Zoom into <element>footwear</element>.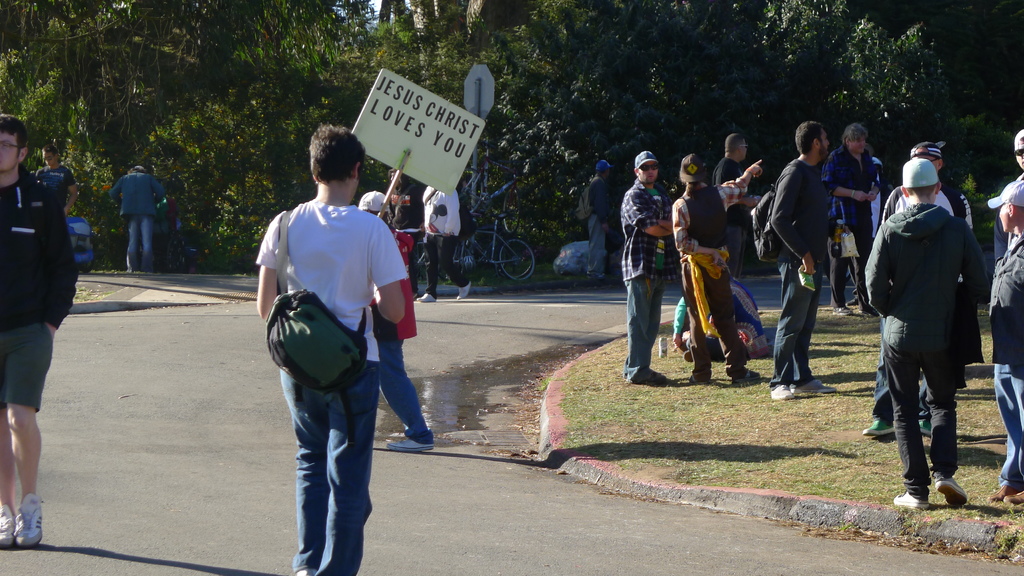
Zoom target: [415, 292, 436, 301].
